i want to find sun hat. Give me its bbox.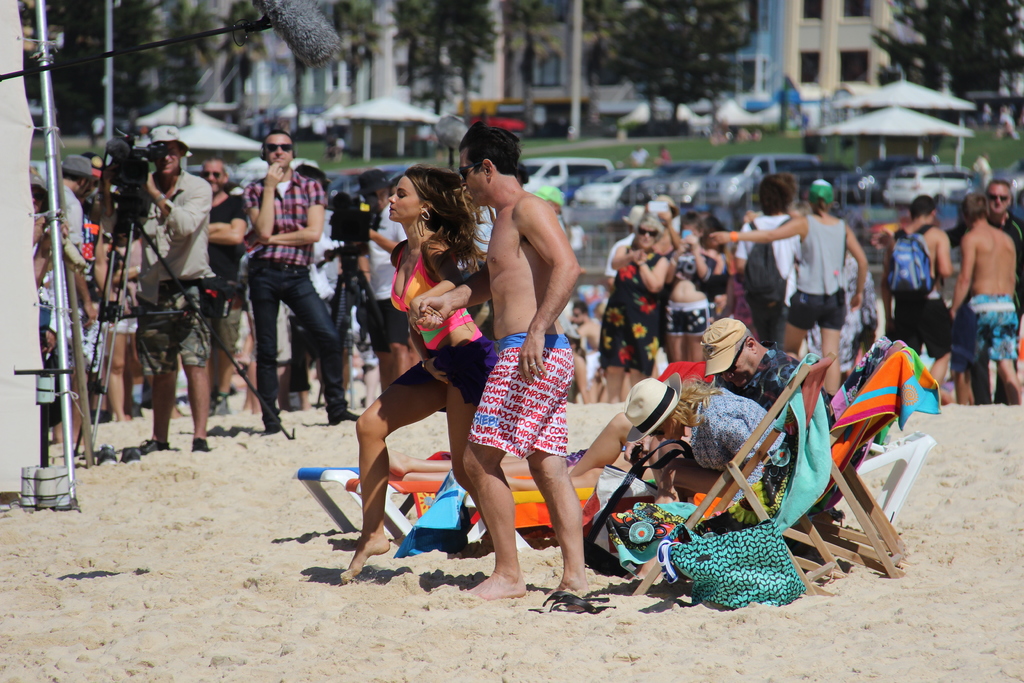
{"x1": 141, "y1": 124, "x2": 196, "y2": 154}.
